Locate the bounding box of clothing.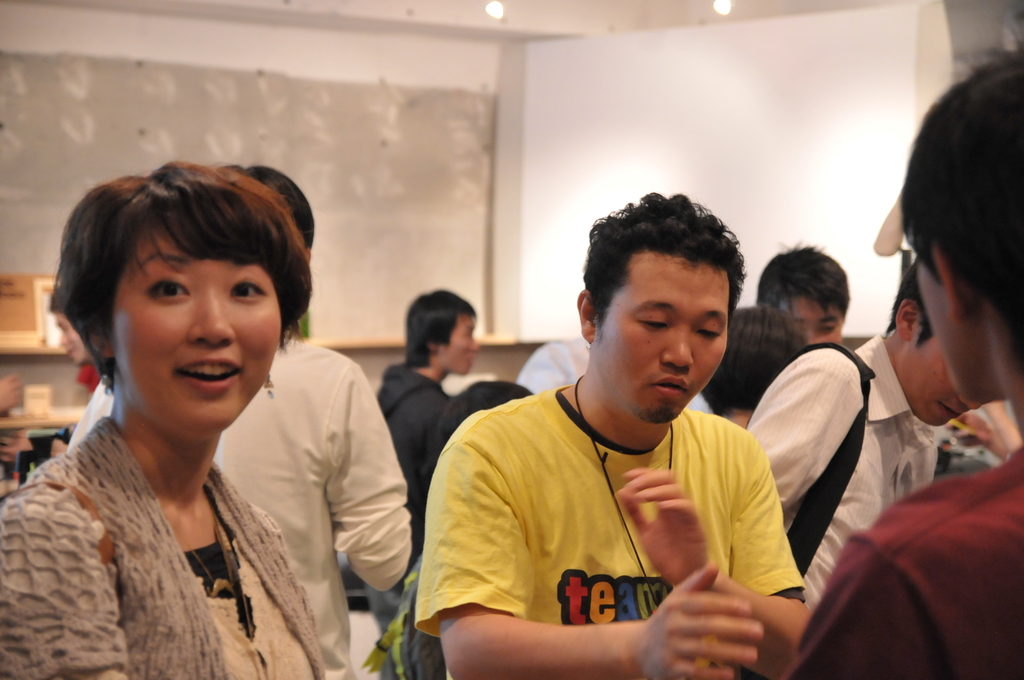
Bounding box: x1=513 y1=336 x2=717 y2=415.
